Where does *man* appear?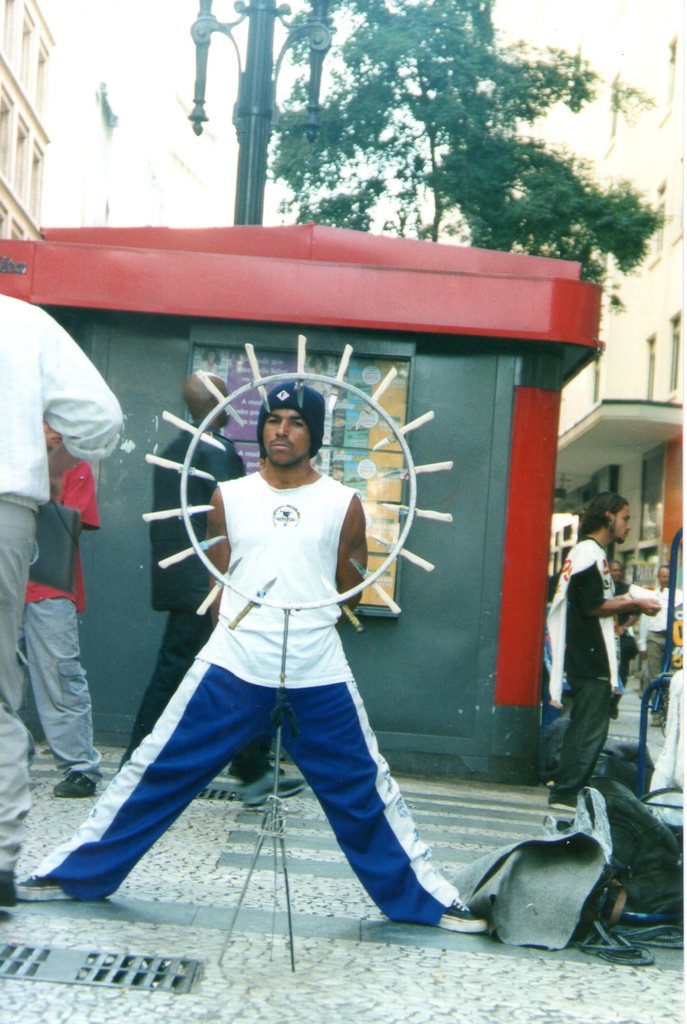
Appears at [611, 564, 643, 722].
